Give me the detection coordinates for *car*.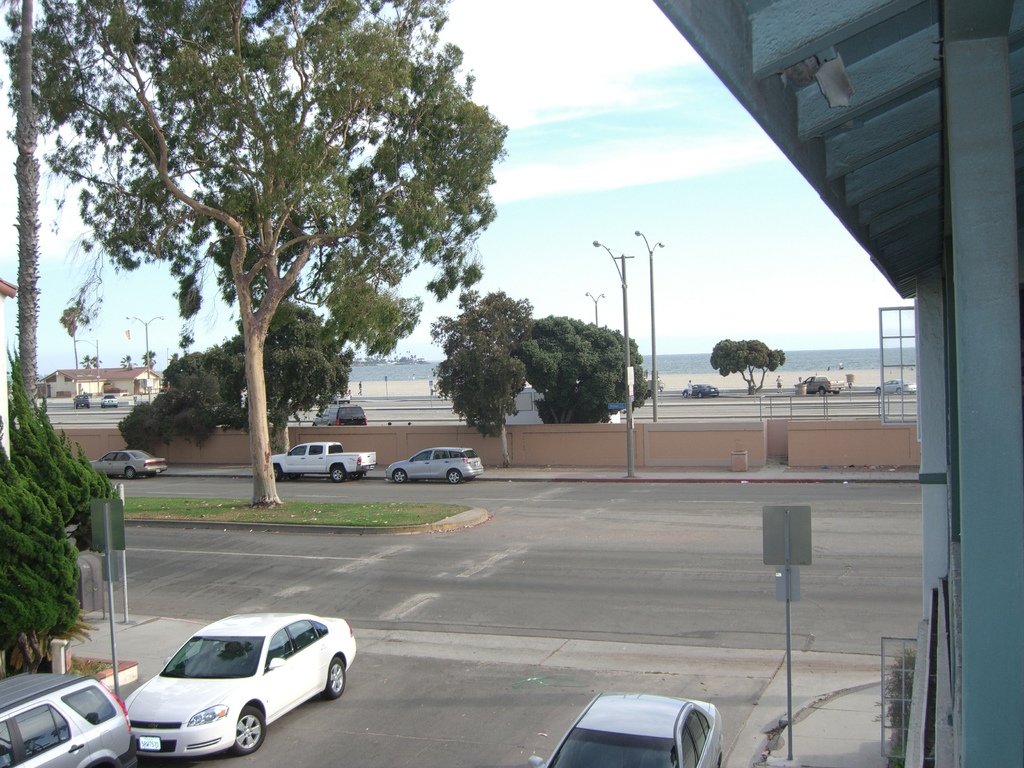
rect(381, 441, 486, 487).
